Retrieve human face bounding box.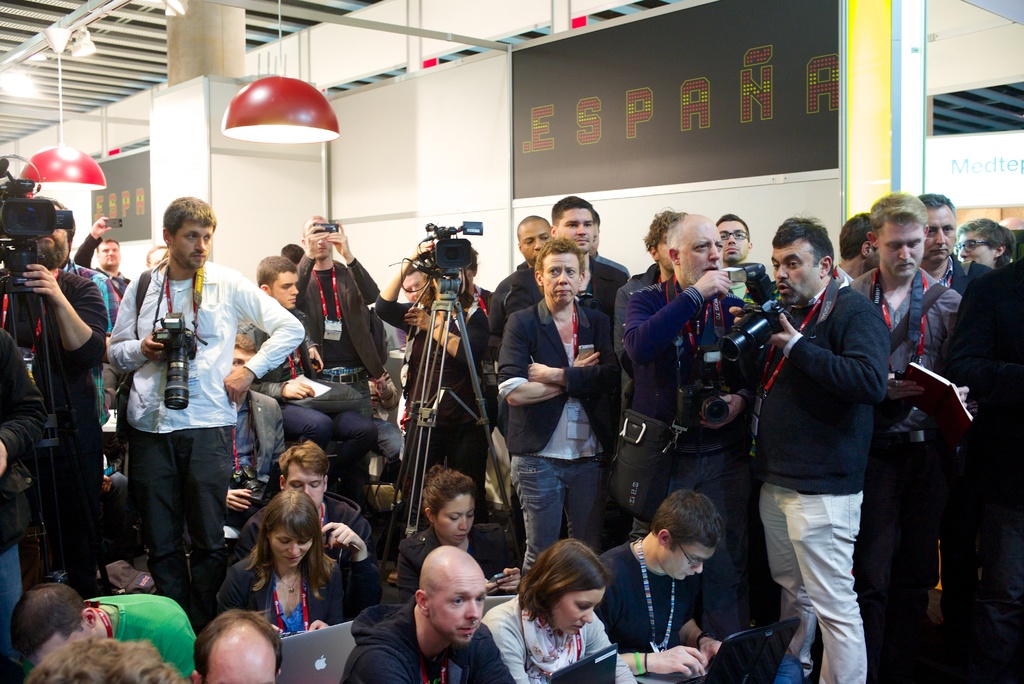
Bounding box: x1=272, y1=273, x2=301, y2=308.
